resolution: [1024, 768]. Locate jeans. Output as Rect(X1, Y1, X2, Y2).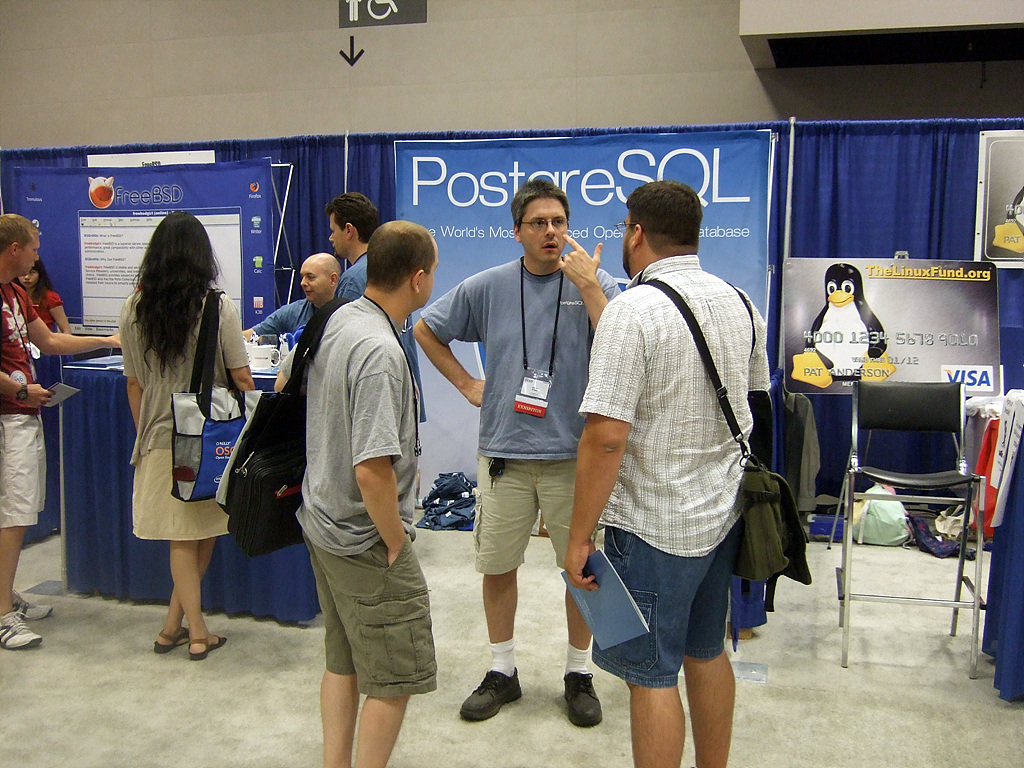
Rect(558, 504, 785, 713).
